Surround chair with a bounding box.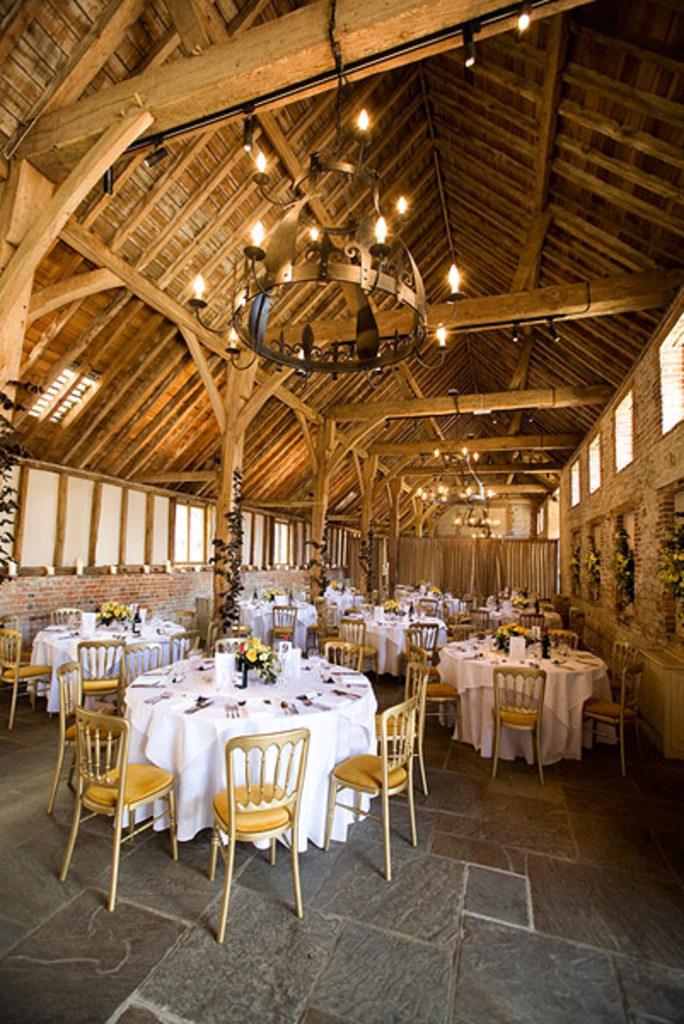
pyautogui.locateOnScreen(548, 631, 578, 652).
